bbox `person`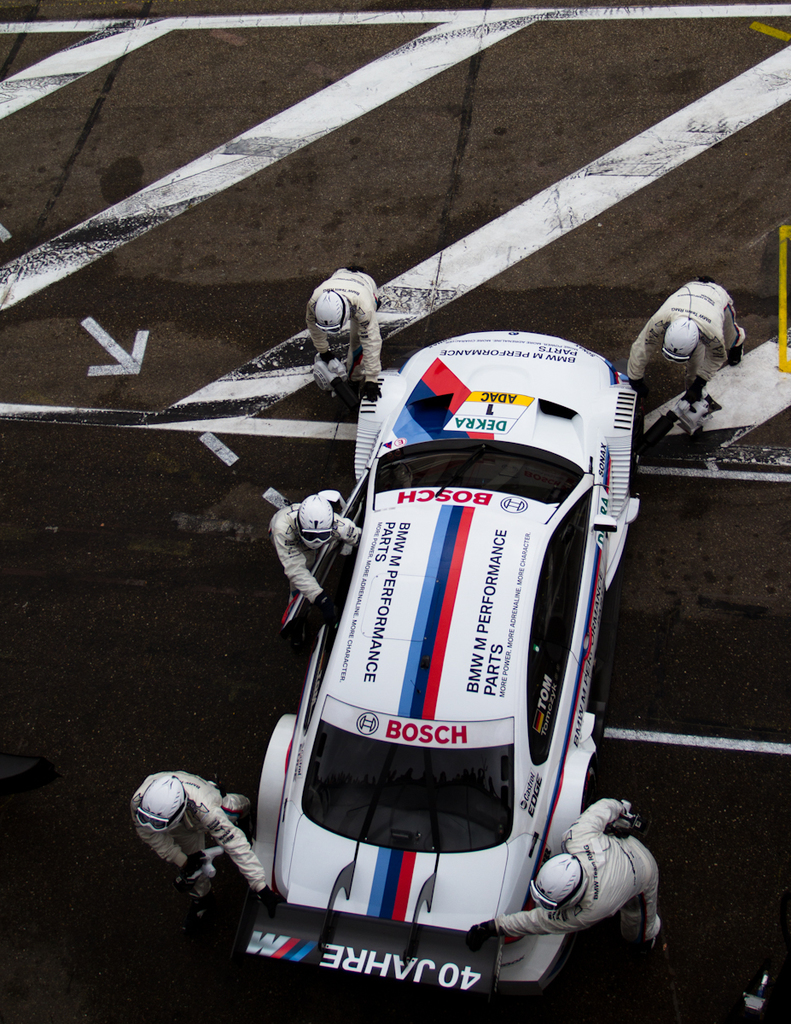
crop(131, 777, 276, 909)
